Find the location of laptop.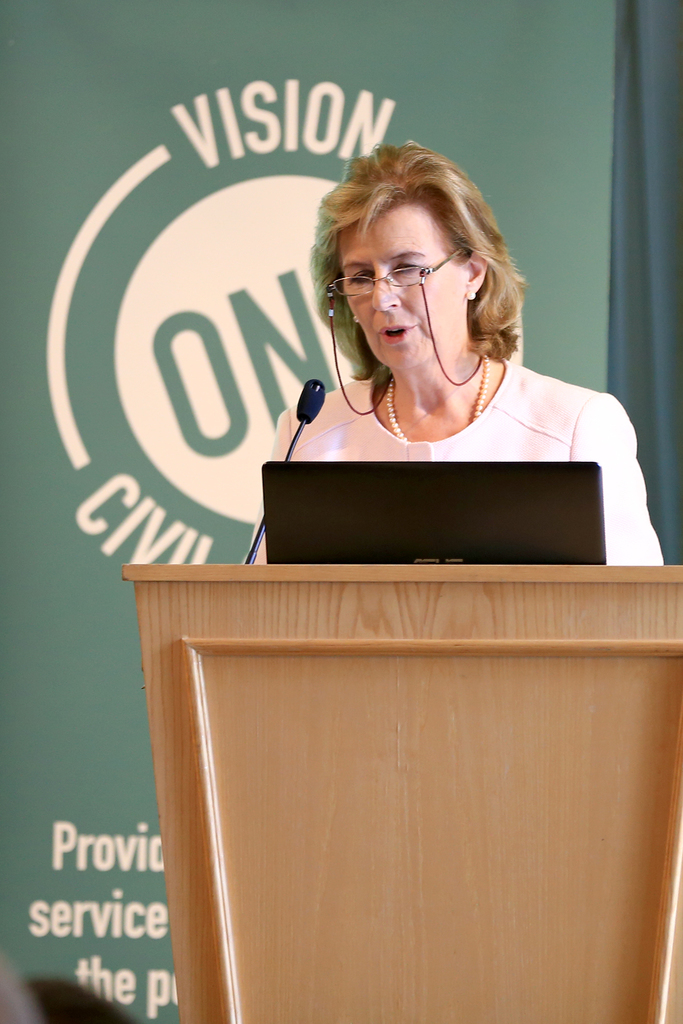
Location: bbox=[235, 454, 645, 572].
